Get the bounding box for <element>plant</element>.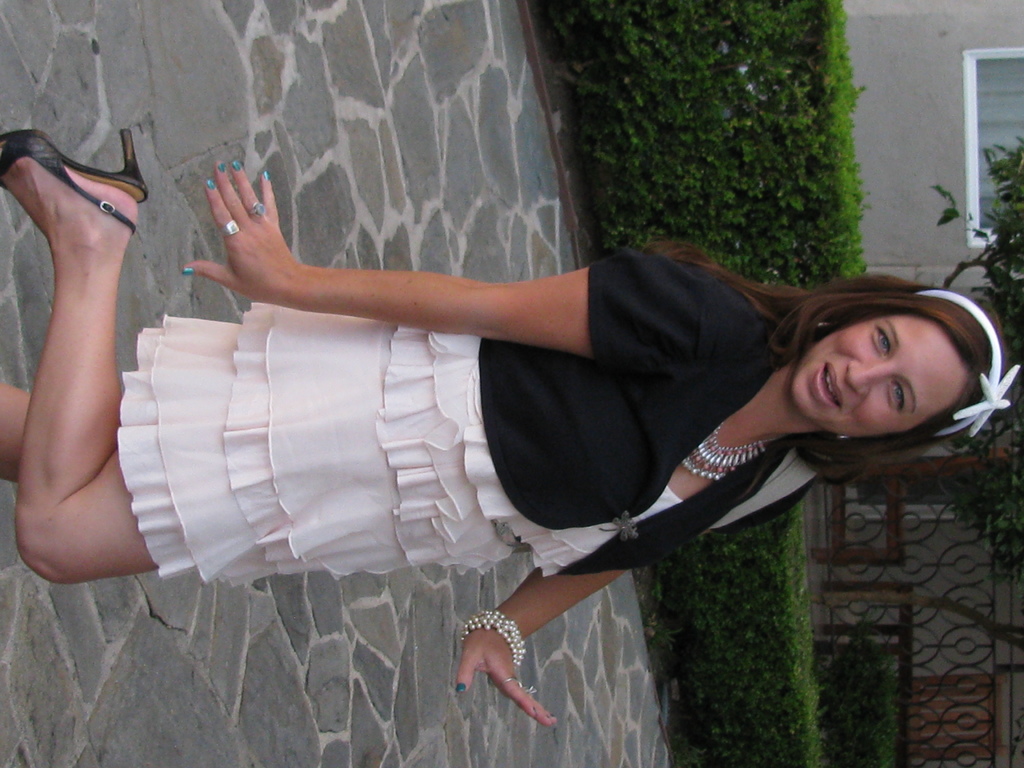
rect(538, 0, 830, 767).
